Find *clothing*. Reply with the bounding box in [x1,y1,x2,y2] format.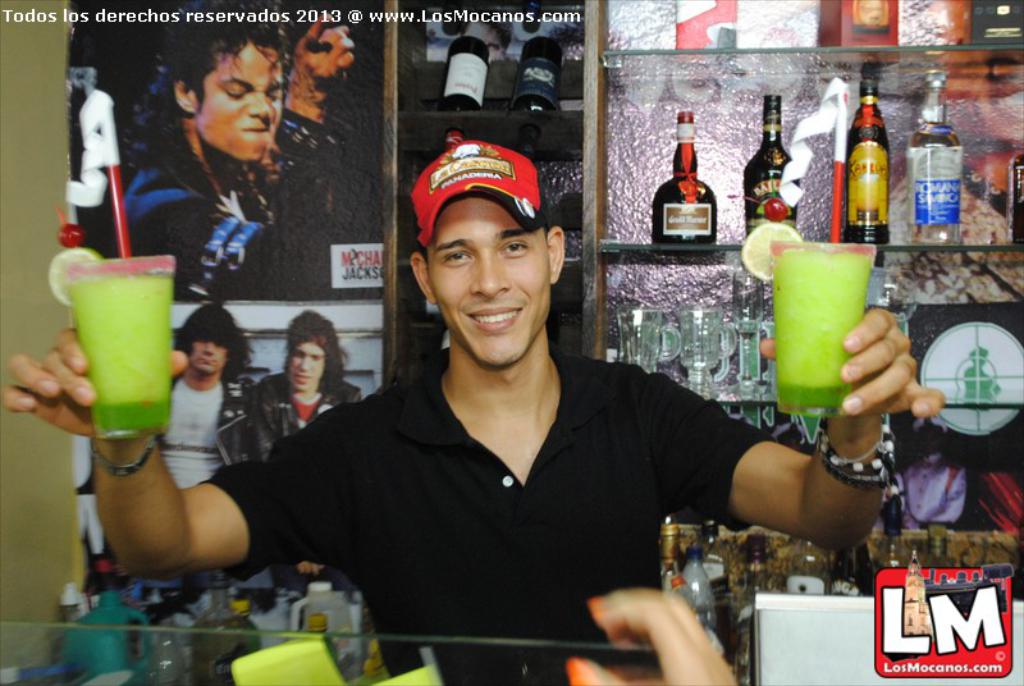
[116,133,301,296].
